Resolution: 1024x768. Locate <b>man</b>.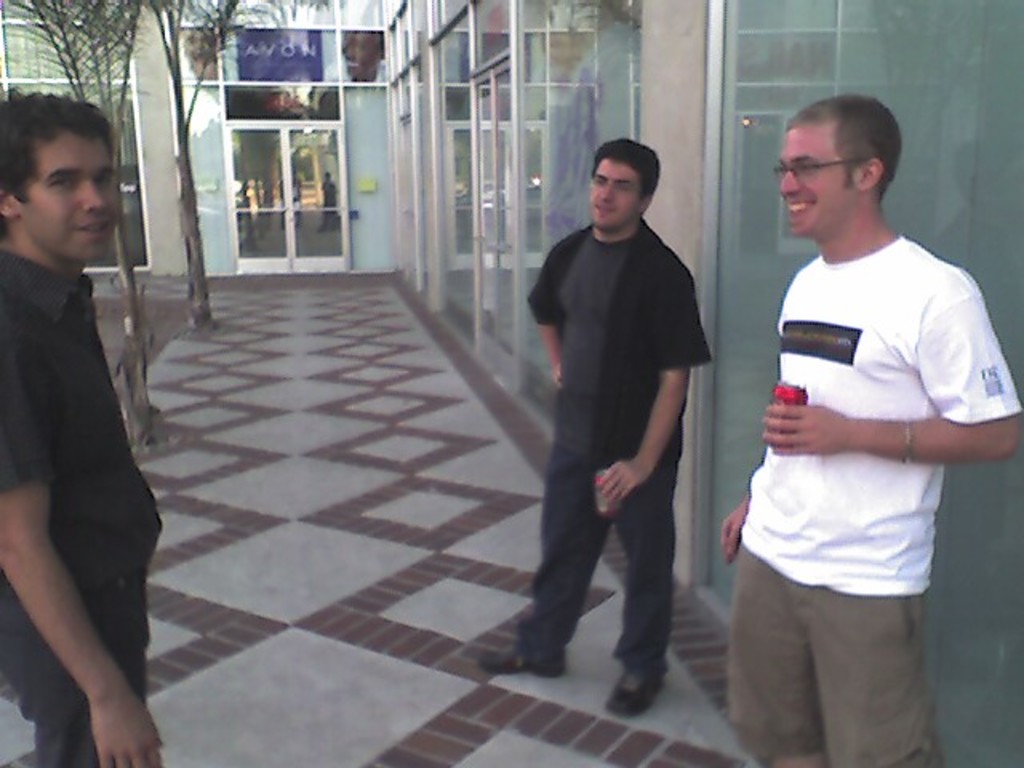
478,133,715,720.
